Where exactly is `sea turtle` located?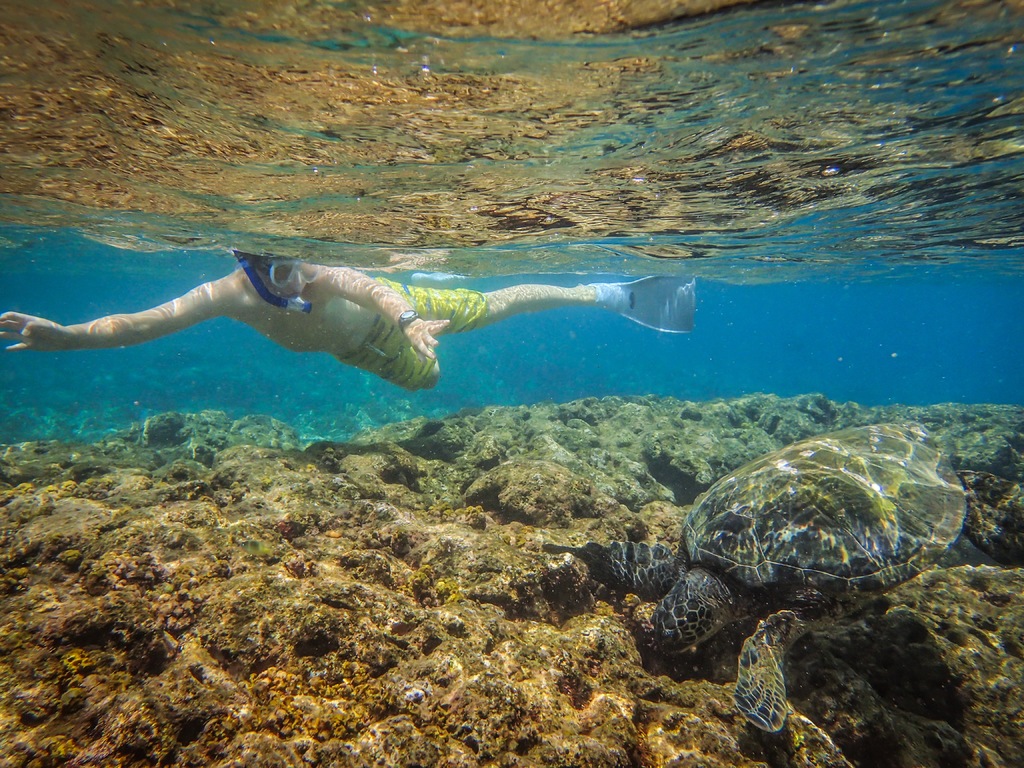
Its bounding box is x1=598, y1=415, x2=970, y2=740.
